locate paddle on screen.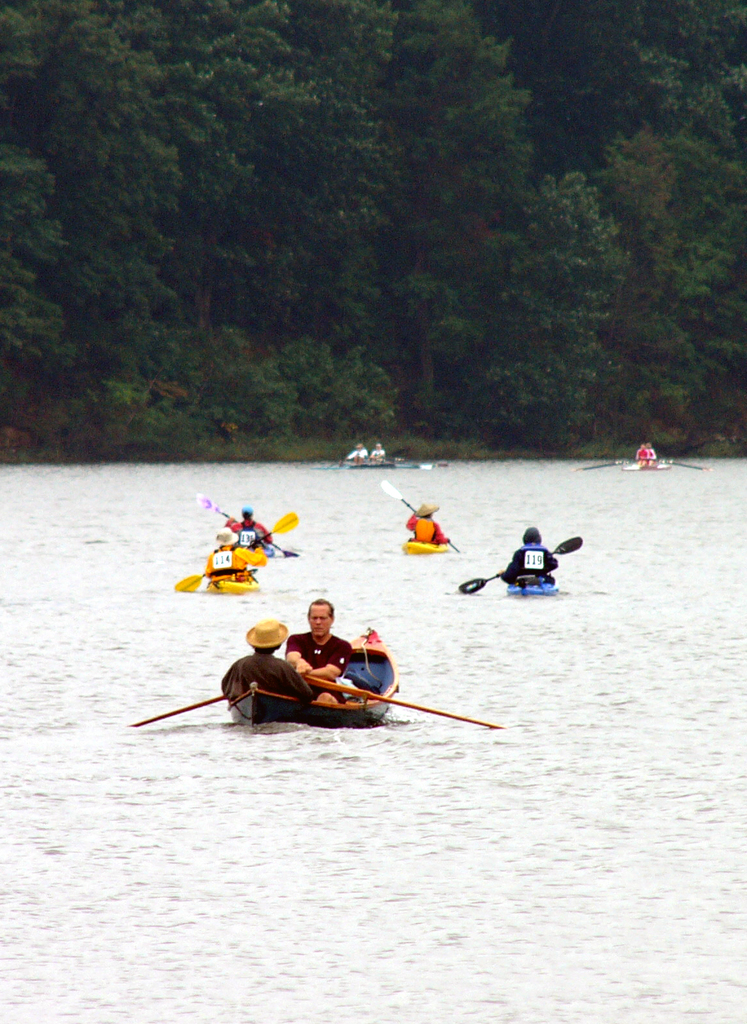
On screen at x1=569, y1=458, x2=639, y2=472.
